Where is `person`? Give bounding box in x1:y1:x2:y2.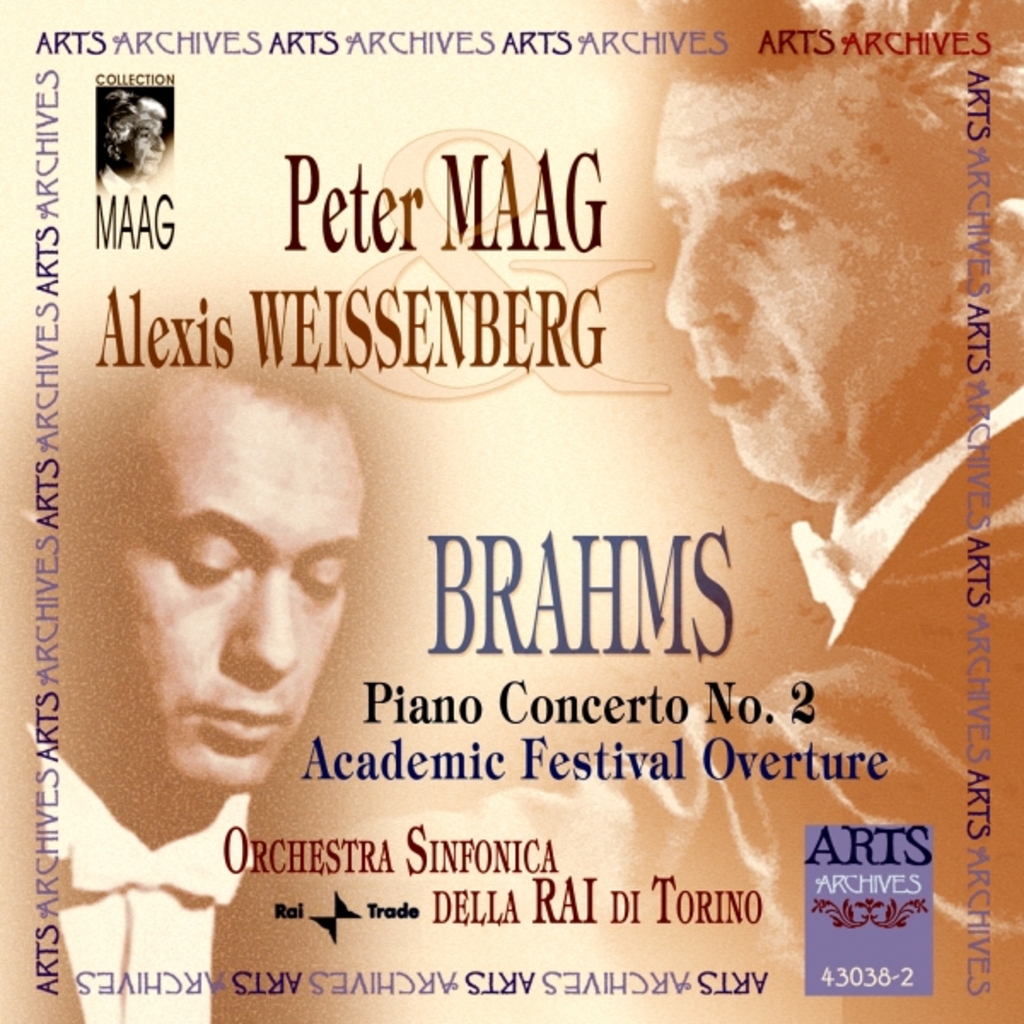
631:0:1022:1022.
